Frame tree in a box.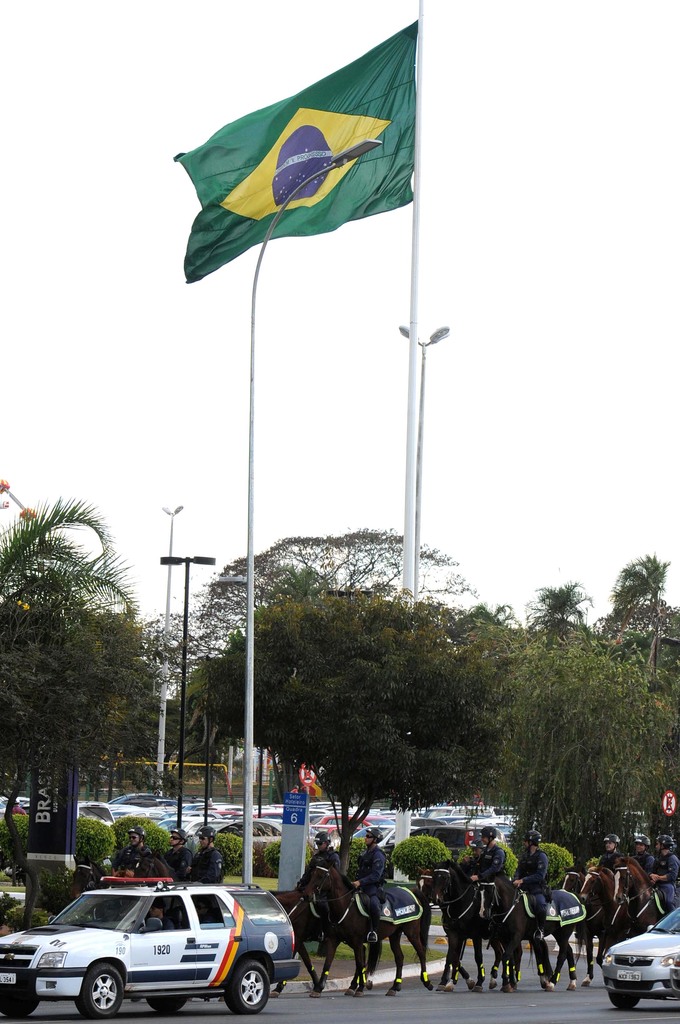
x1=595, y1=598, x2=679, y2=673.
